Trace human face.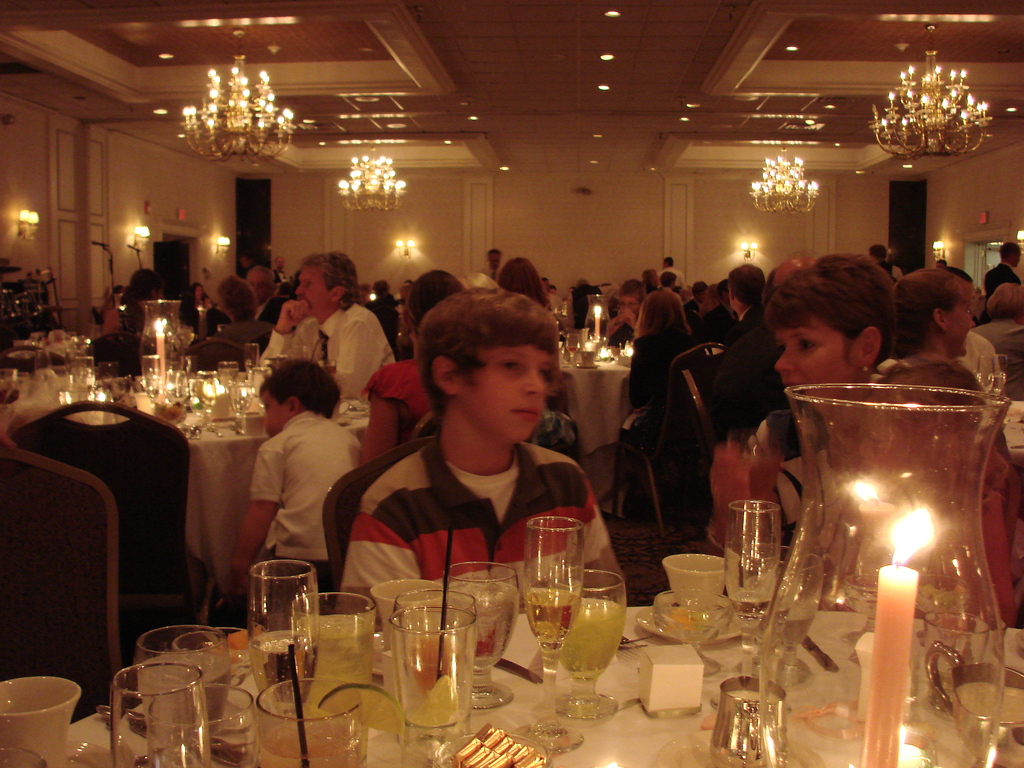
Traced to 294,266,335,317.
